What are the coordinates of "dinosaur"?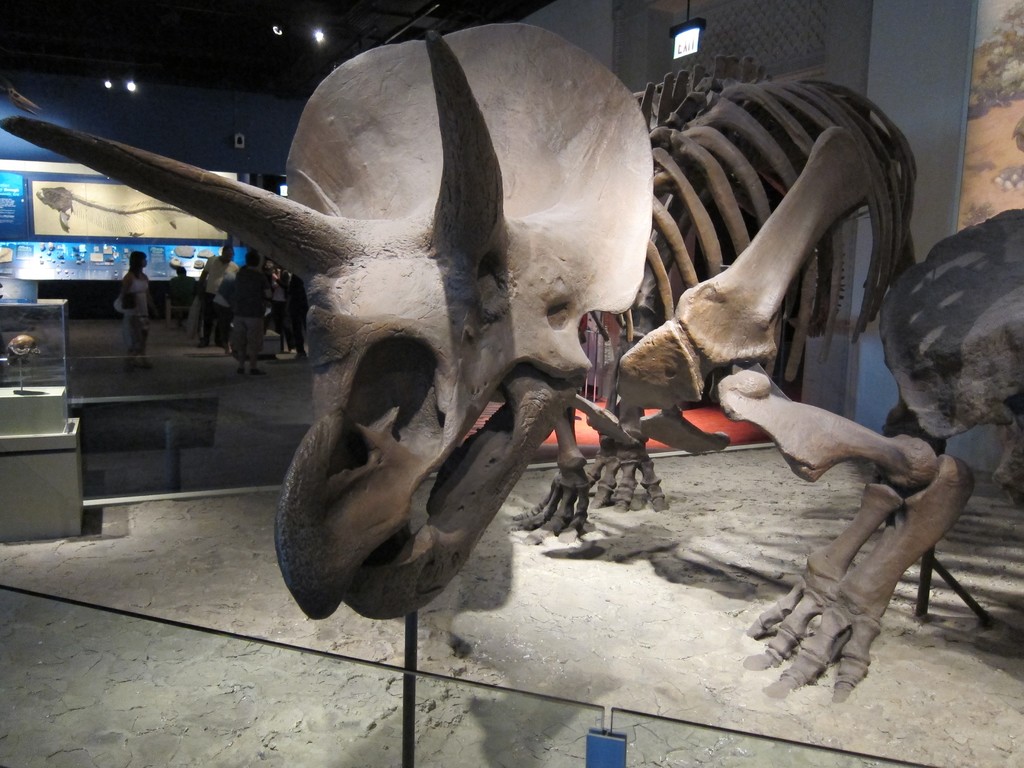
{"left": 0, "top": 10, "right": 981, "bottom": 712}.
